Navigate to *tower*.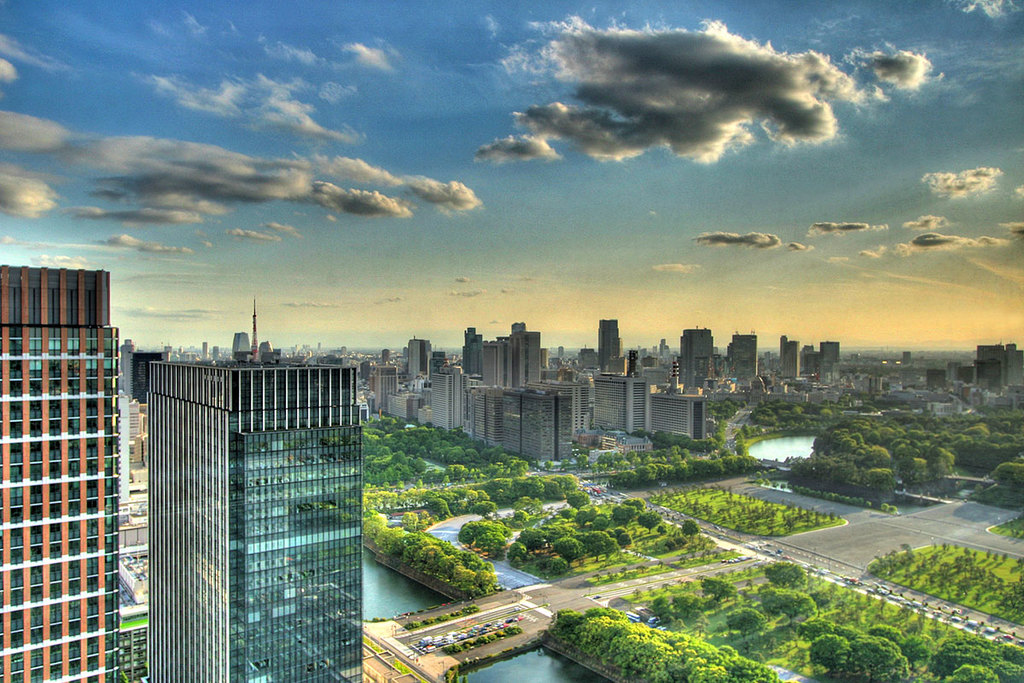
Navigation target: (x1=596, y1=376, x2=649, y2=428).
